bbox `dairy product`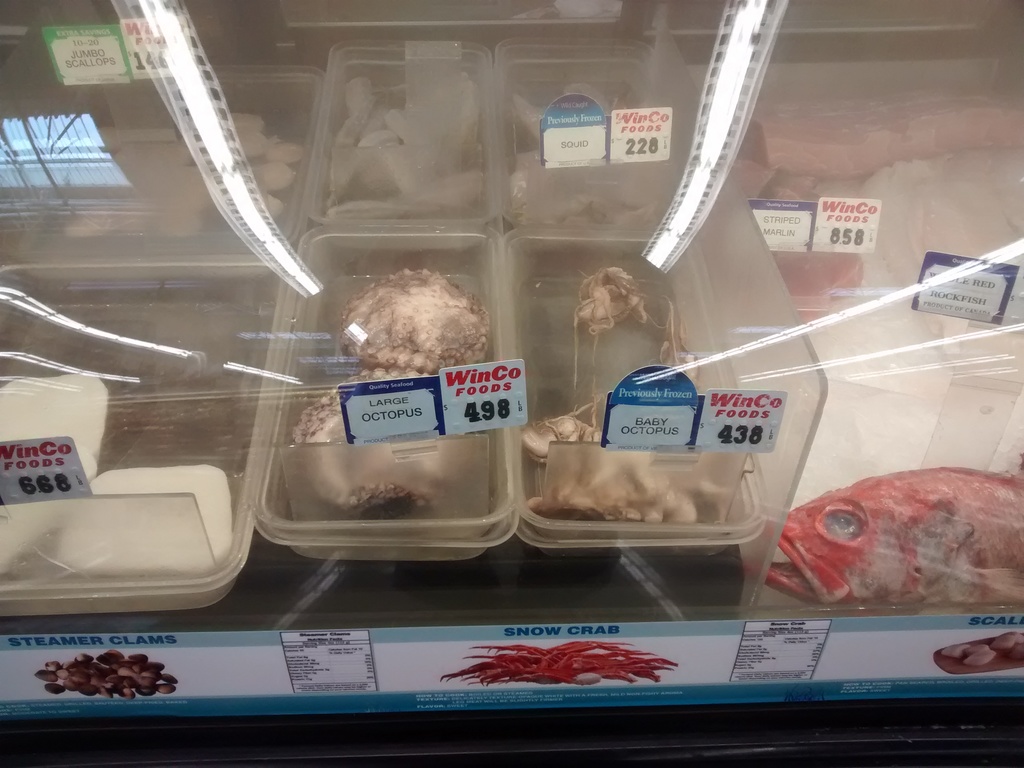
(548,456,703,523)
